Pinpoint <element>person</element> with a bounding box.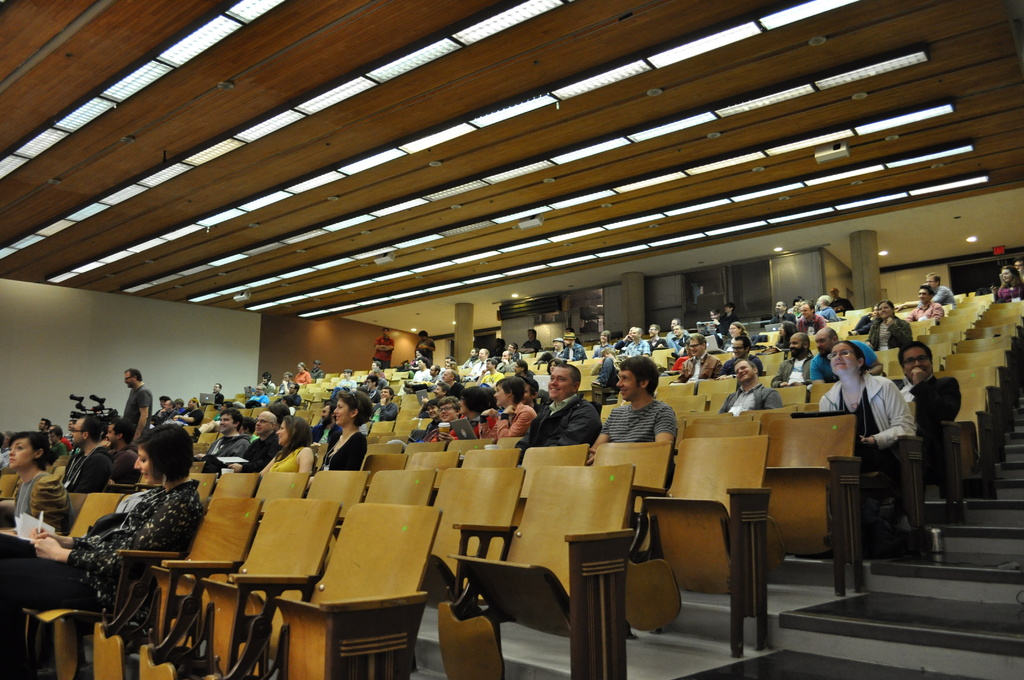
box=[515, 365, 601, 465].
